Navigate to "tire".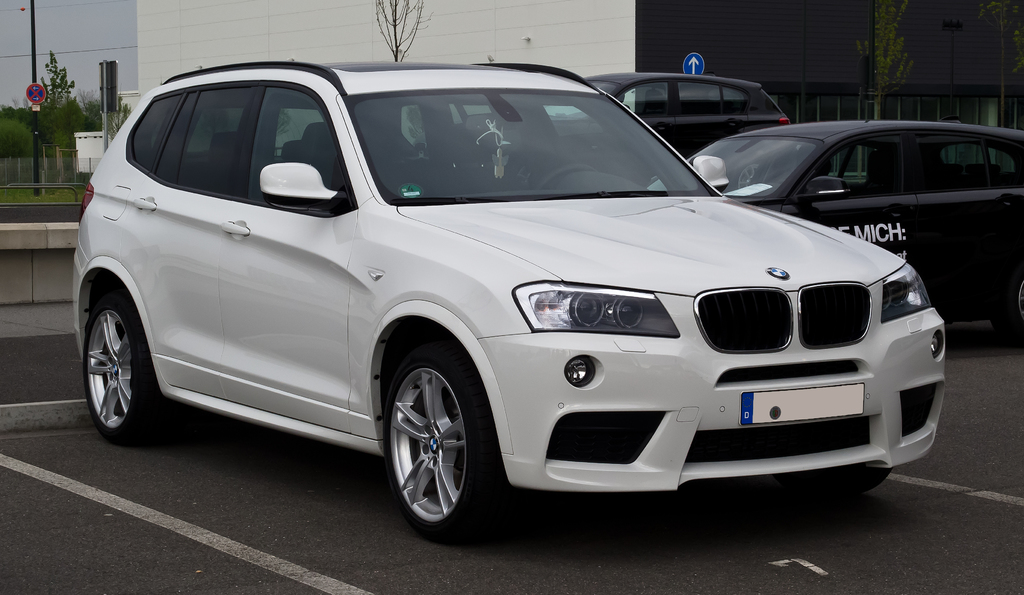
Navigation target: [83, 292, 171, 442].
